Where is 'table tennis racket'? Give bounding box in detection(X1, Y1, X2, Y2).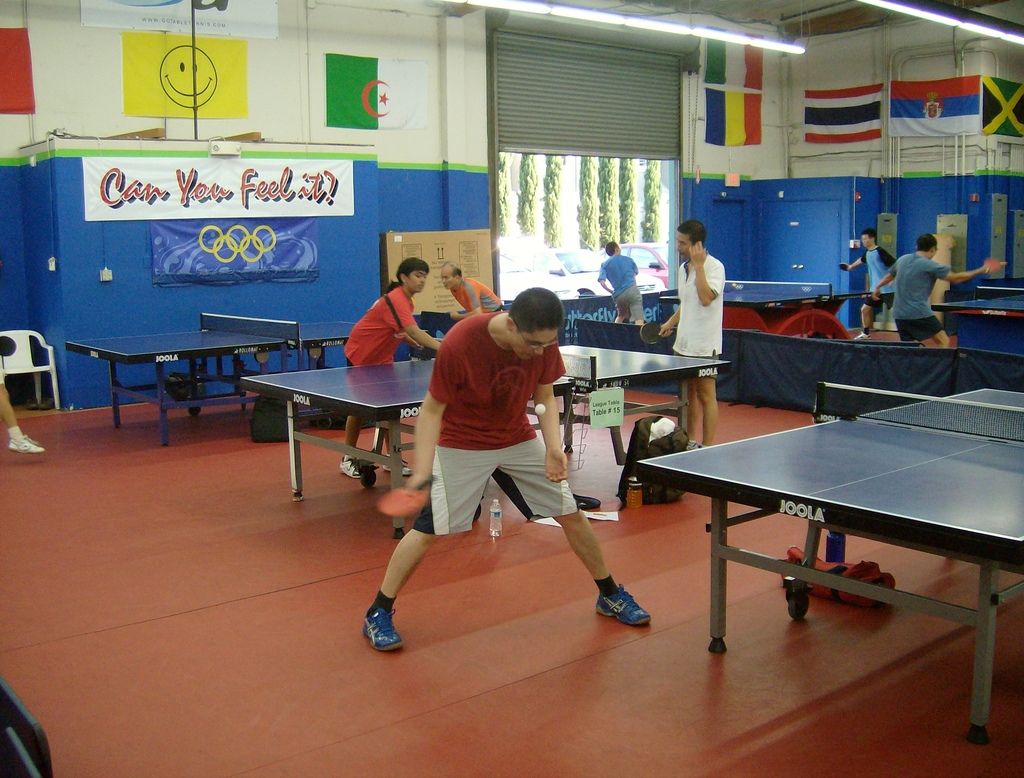
detection(380, 474, 435, 517).
